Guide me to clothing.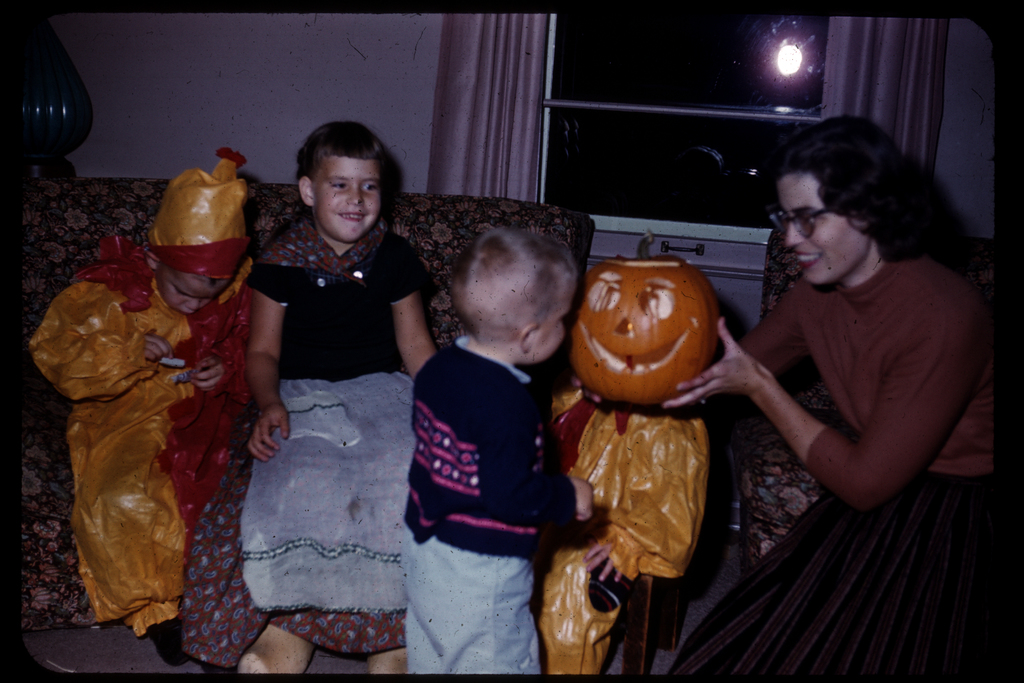
Guidance: box(242, 220, 426, 608).
